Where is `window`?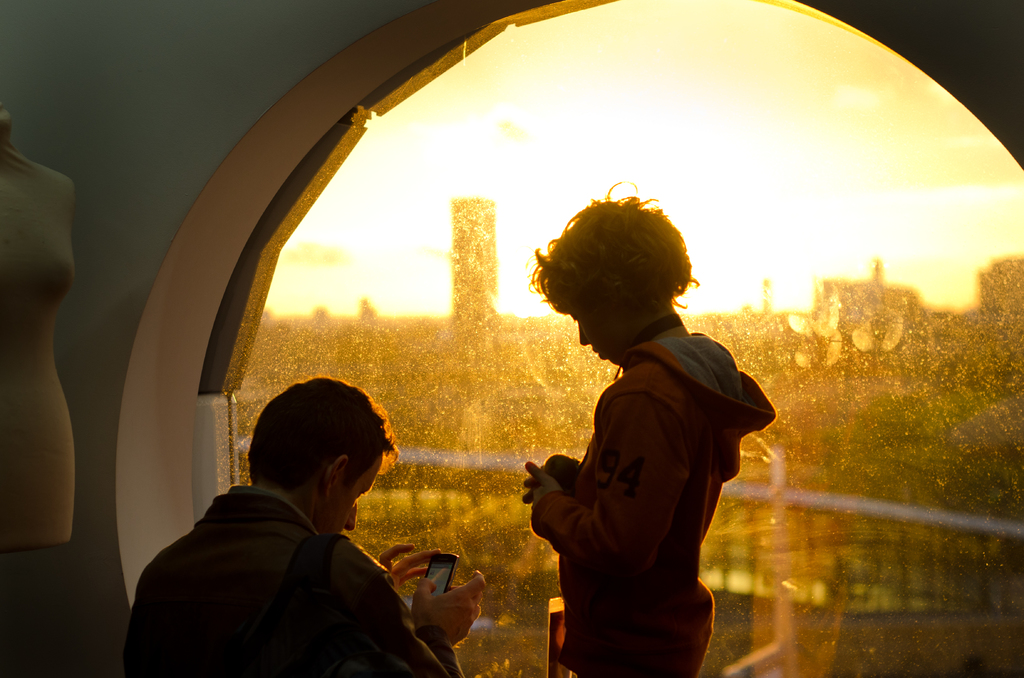
BBox(113, 0, 1023, 677).
